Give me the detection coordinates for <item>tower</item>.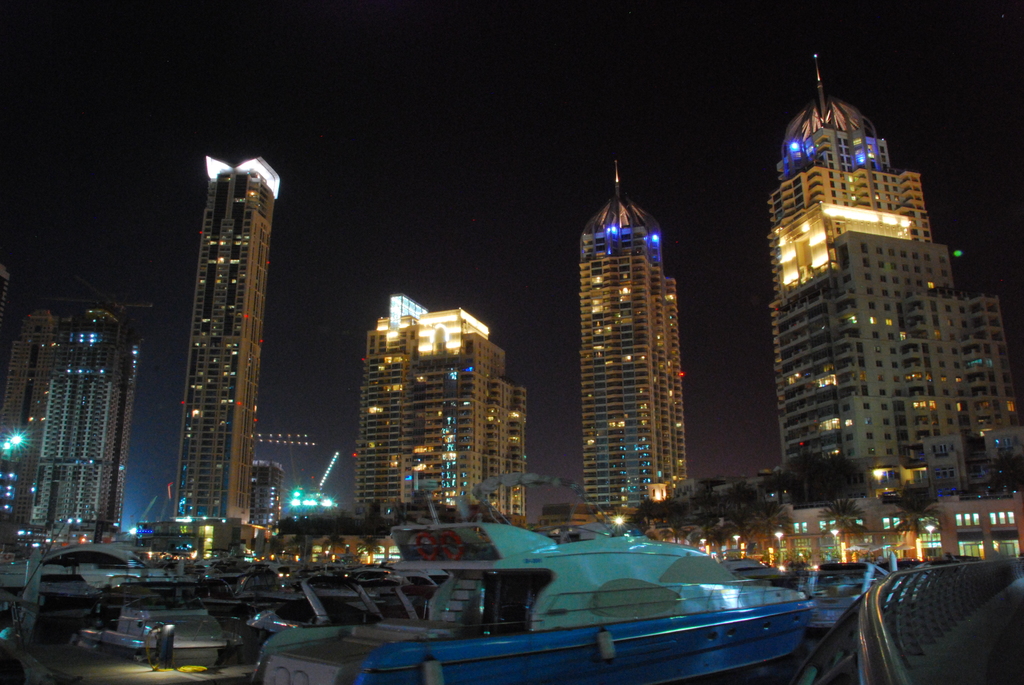
Rect(766, 226, 1018, 518).
